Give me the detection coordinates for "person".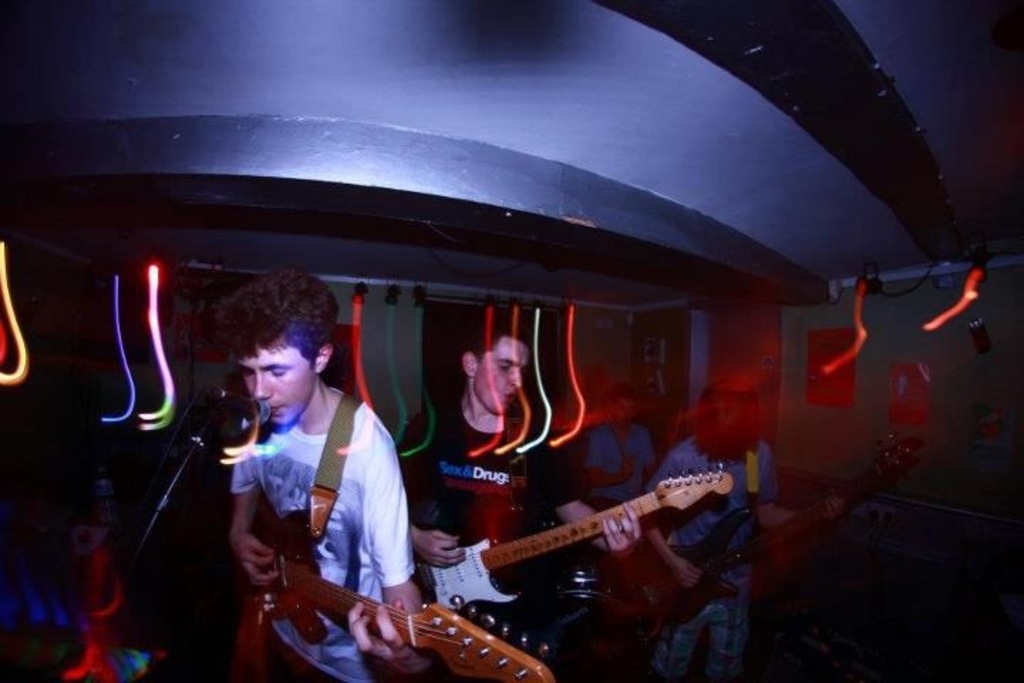
select_region(634, 391, 839, 682).
